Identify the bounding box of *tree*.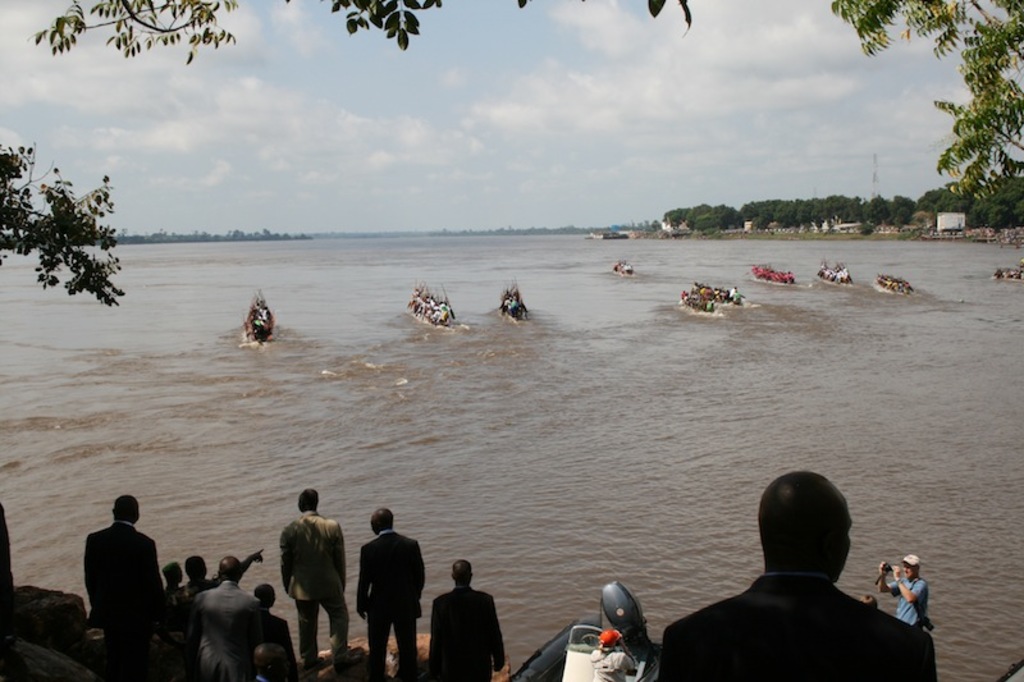
[827,0,1023,200].
